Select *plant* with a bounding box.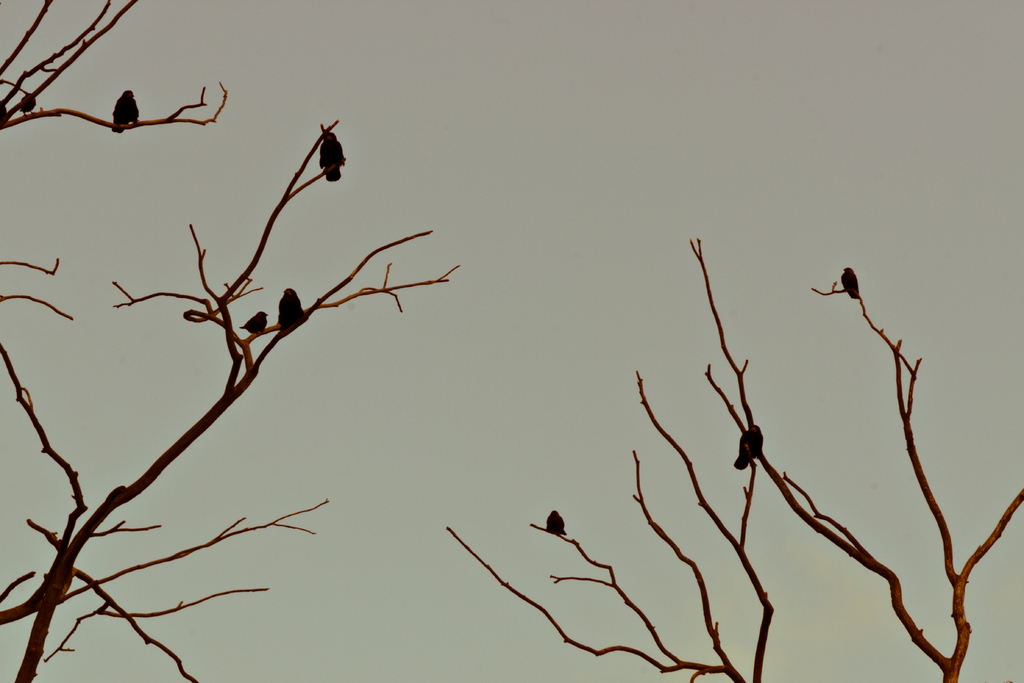
<region>0, 0, 1023, 682</region>.
